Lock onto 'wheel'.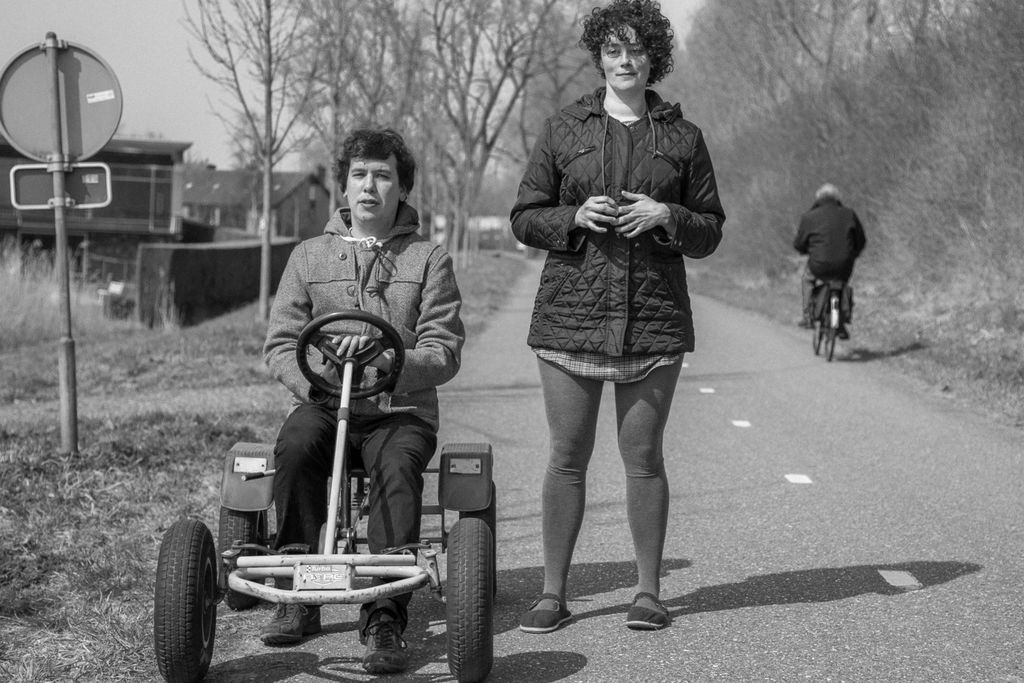
Locked: <region>824, 320, 836, 352</region>.
